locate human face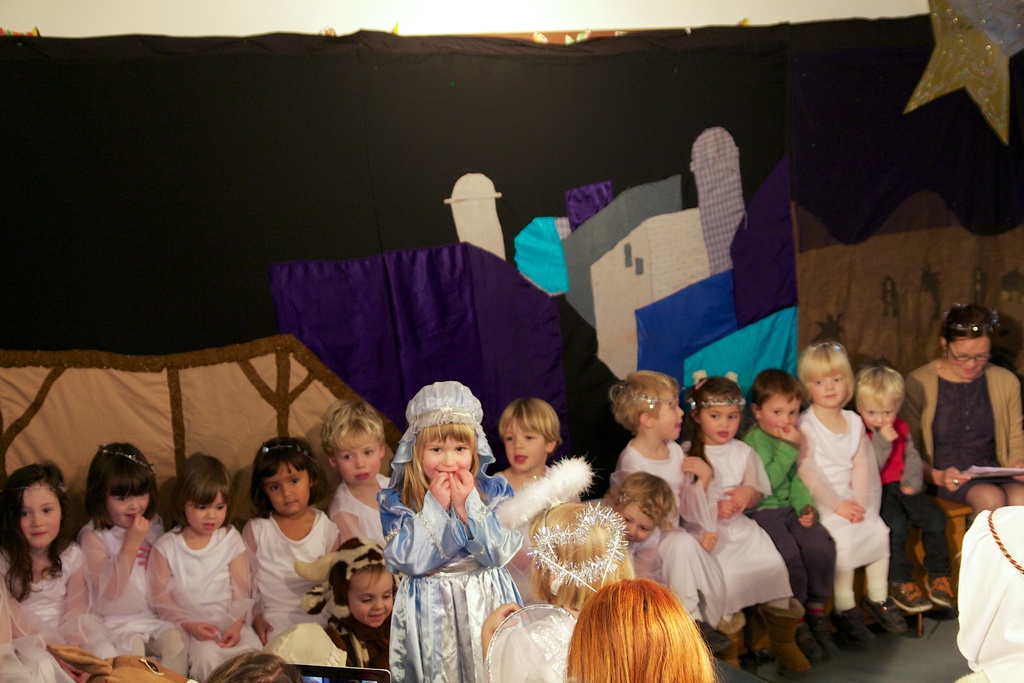
[left=268, top=468, right=311, bottom=515]
